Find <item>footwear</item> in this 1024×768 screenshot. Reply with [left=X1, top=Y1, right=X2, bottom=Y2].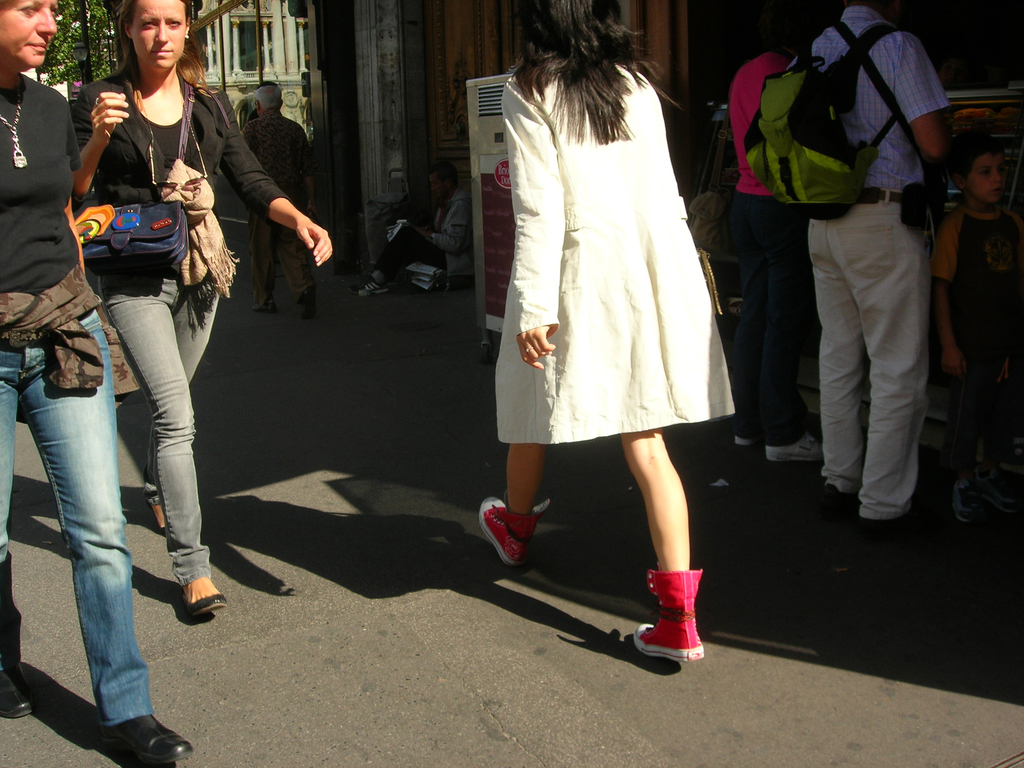
[left=636, top=566, right=710, bottom=664].
